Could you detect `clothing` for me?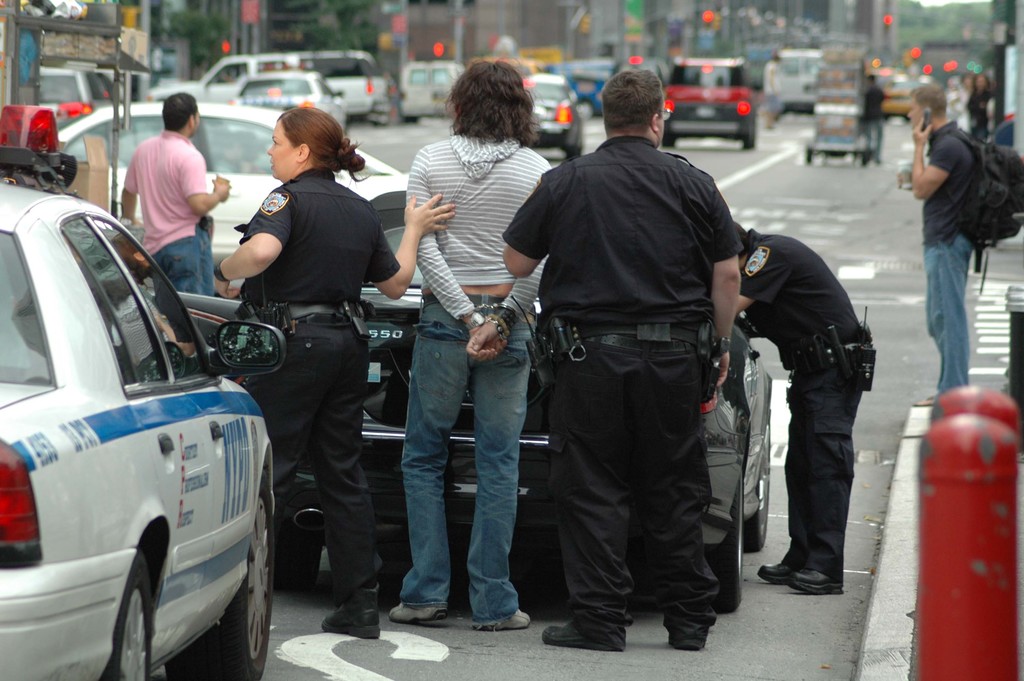
Detection result: <box>500,132,737,645</box>.
